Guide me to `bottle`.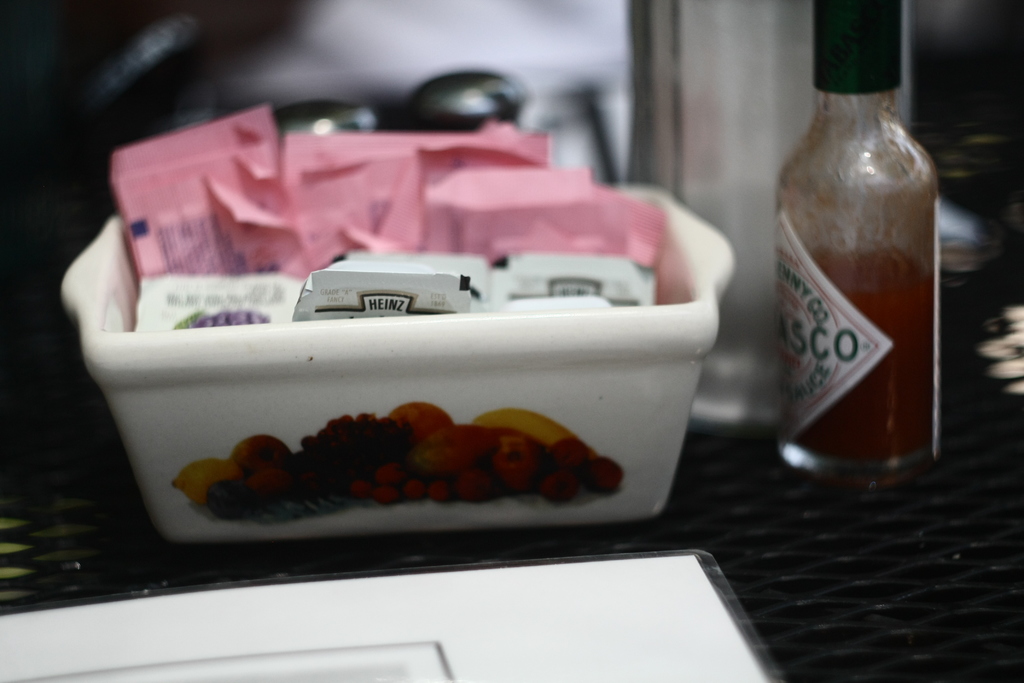
Guidance: box=[772, 4, 956, 505].
